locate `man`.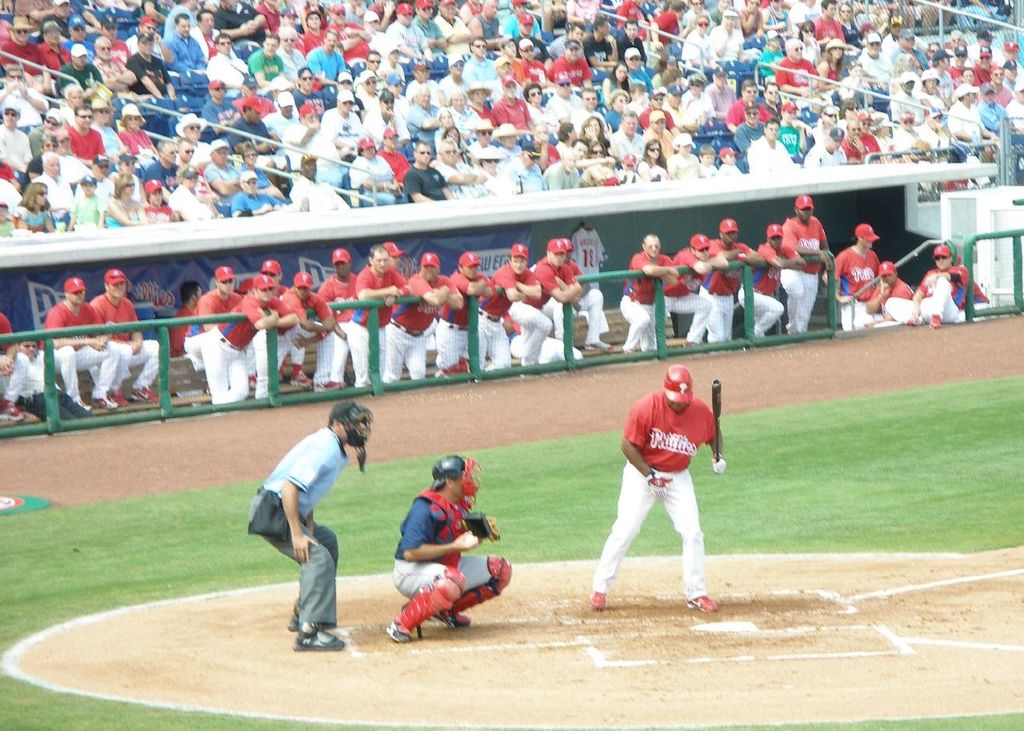
Bounding box: 950:44:970:86.
